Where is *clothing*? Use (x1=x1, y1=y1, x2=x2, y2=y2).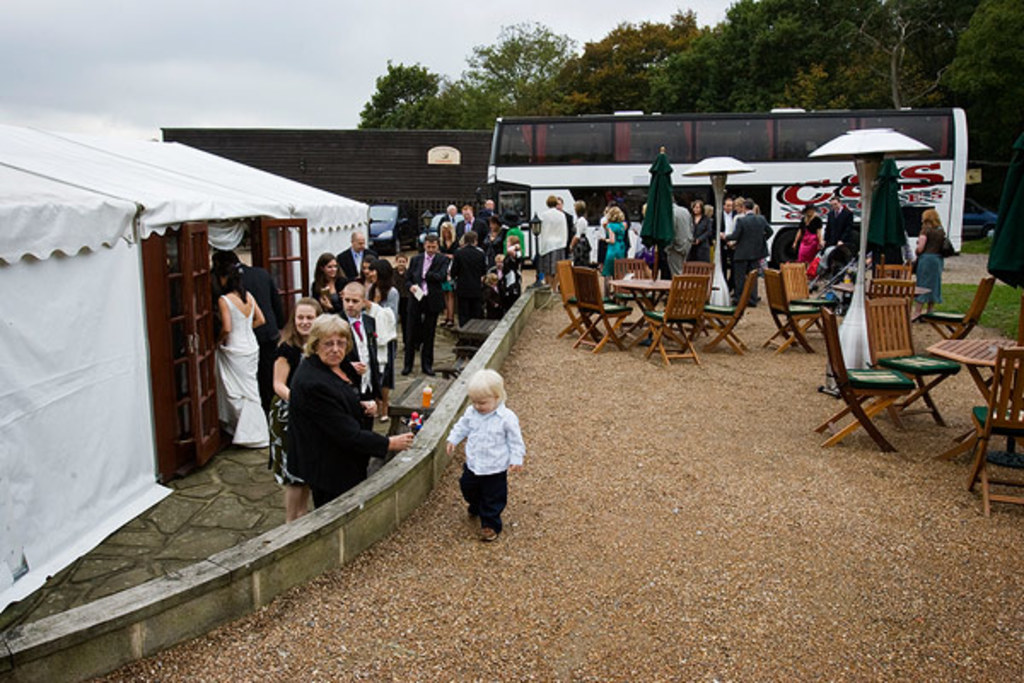
(x1=662, y1=210, x2=691, y2=277).
